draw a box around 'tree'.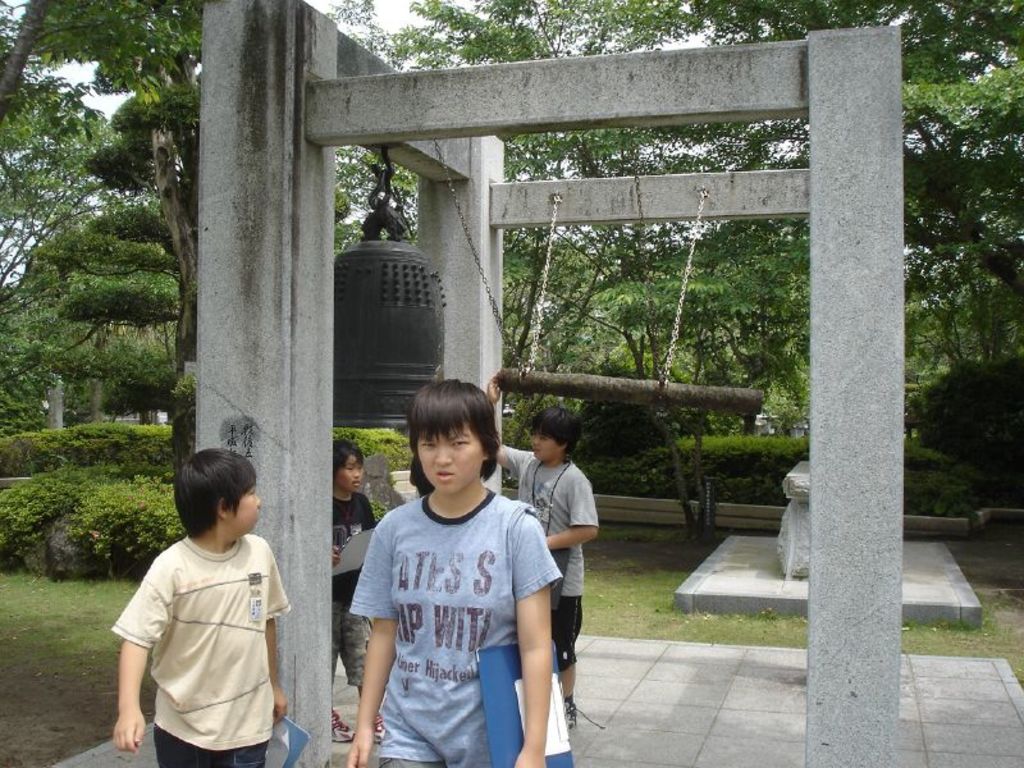
bbox=(0, 0, 118, 303).
